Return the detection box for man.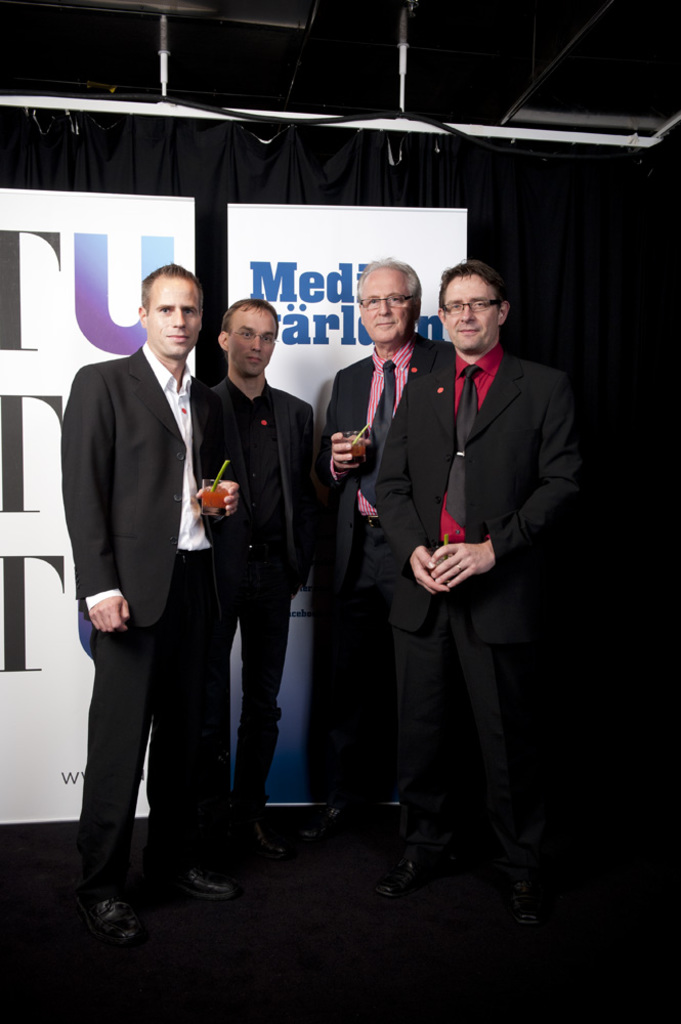
[373,260,586,924].
